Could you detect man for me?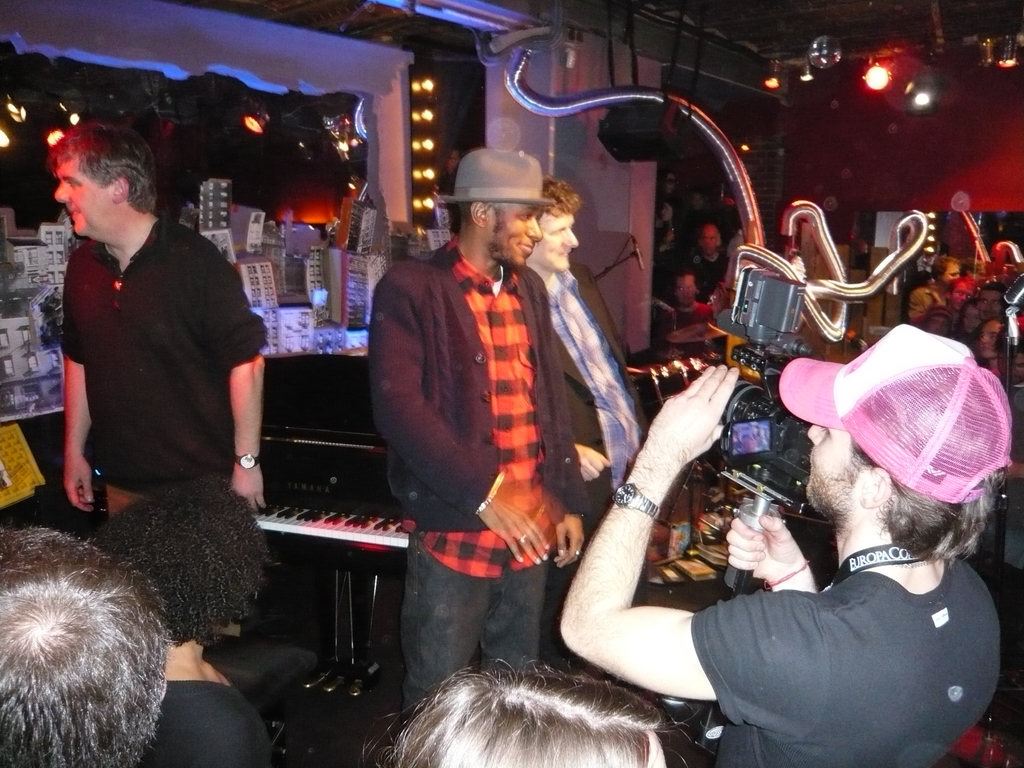
Detection result: x1=543 y1=317 x2=1023 y2=767.
